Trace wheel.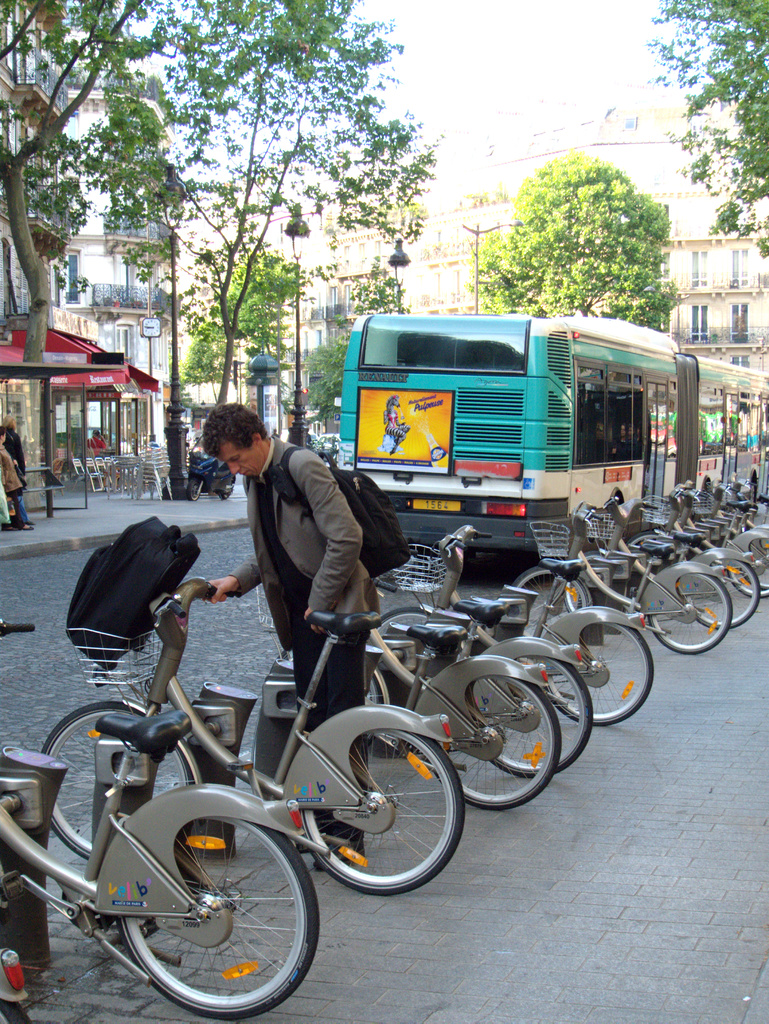
Traced to rect(751, 545, 768, 590).
